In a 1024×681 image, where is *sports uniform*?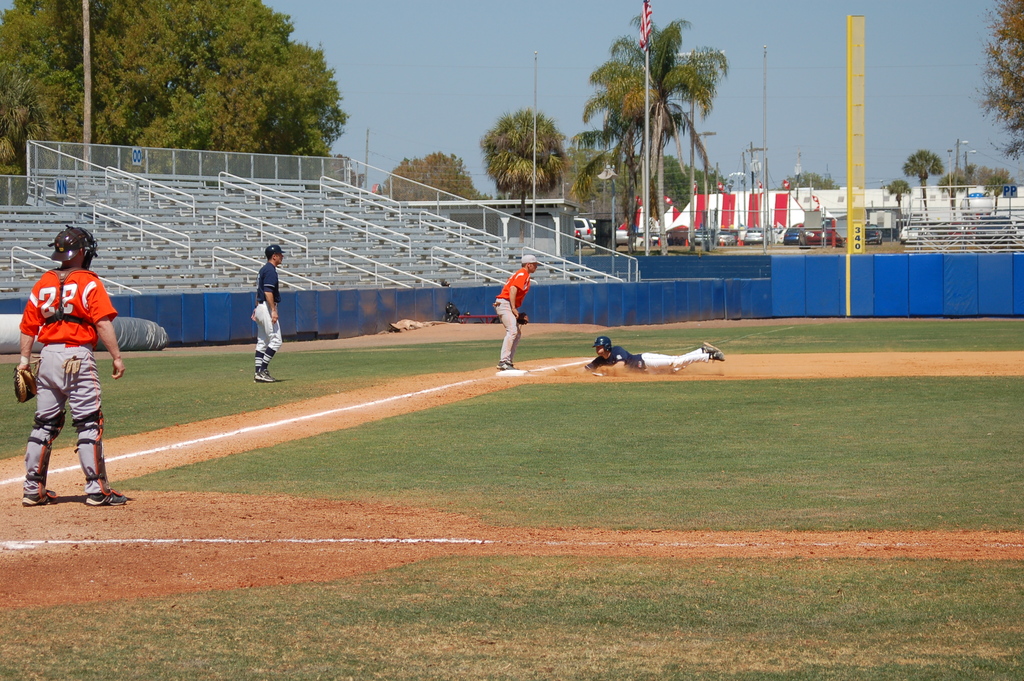
rect(589, 335, 721, 375).
